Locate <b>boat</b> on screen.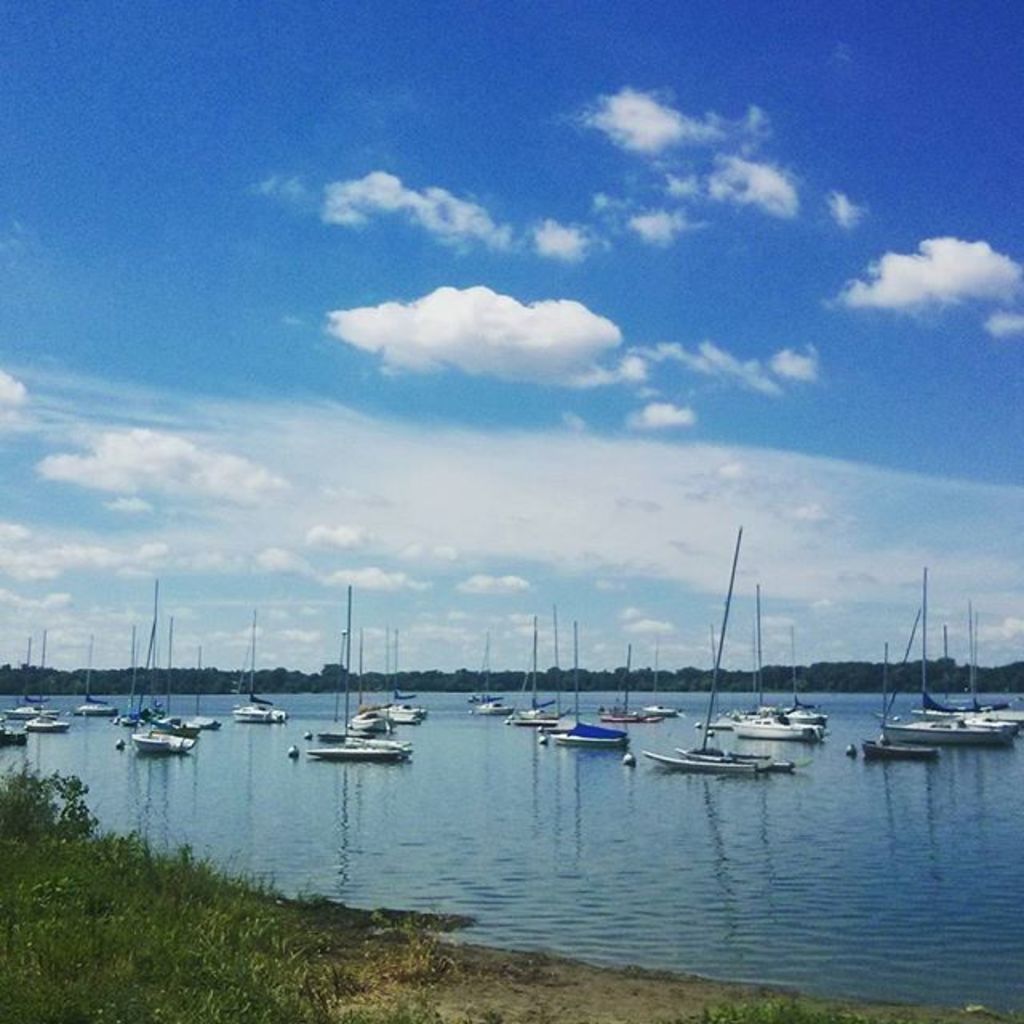
On screen at x1=694 y1=571 x2=835 y2=752.
